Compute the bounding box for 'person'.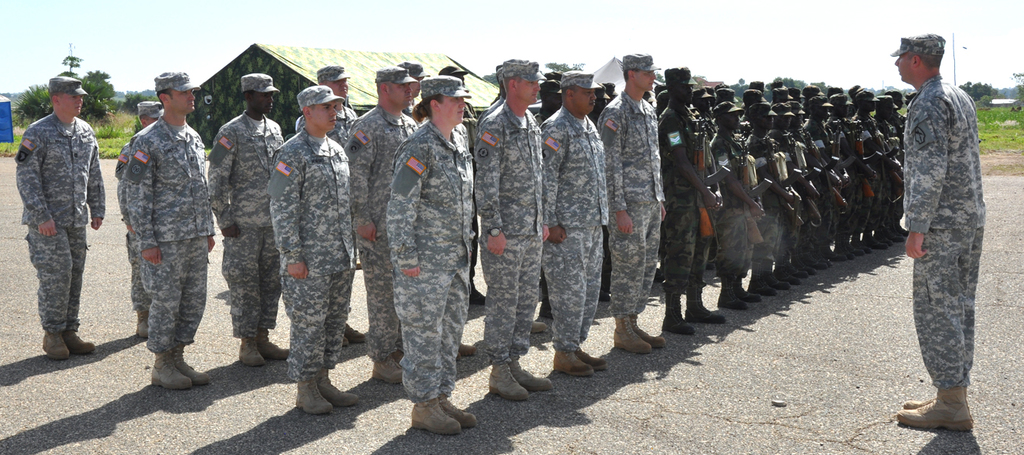
{"x1": 13, "y1": 65, "x2": 104, "y2": 360}.
